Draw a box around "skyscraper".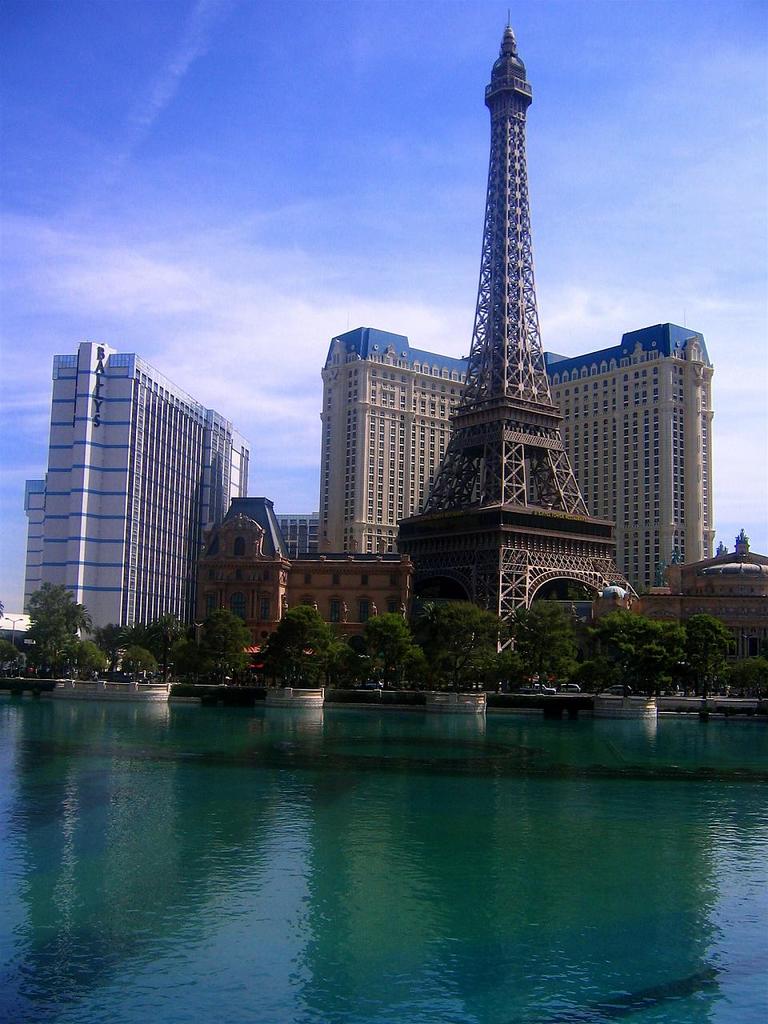
bbox=[194, 487, 421, 665].
